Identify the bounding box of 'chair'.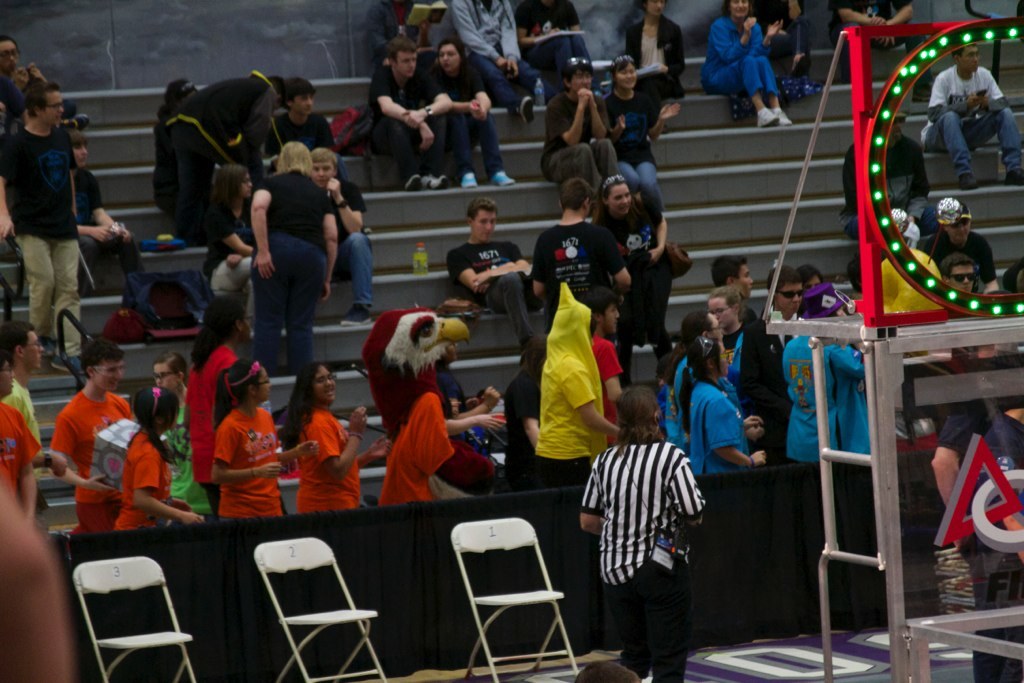
Rect(457, 511, 583, 682).
